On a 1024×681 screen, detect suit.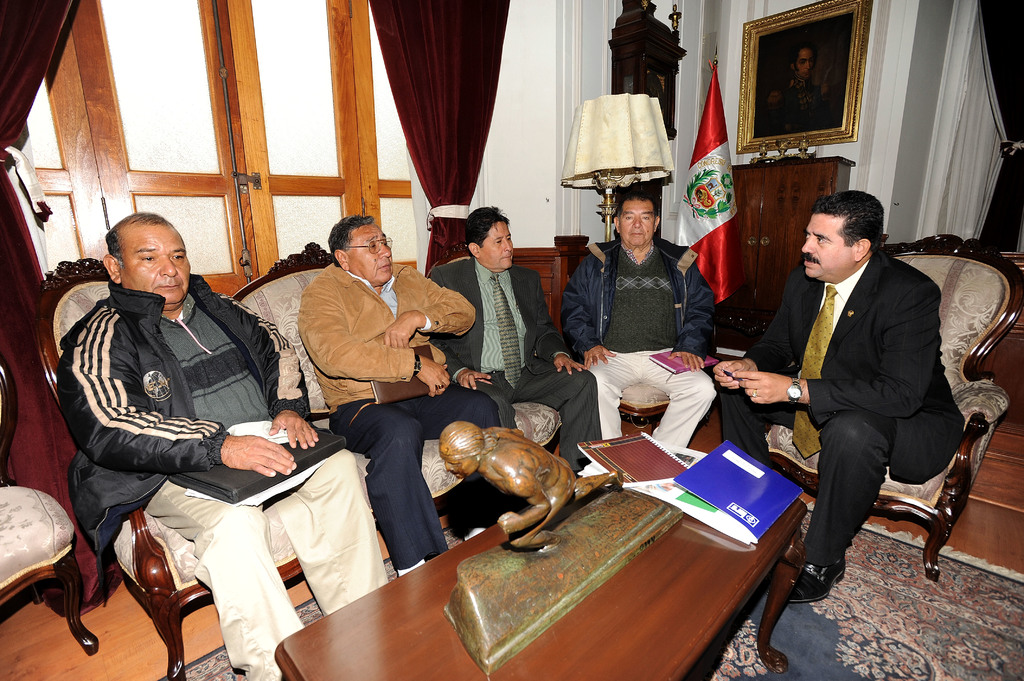
box(430, 257, 598, 479).
